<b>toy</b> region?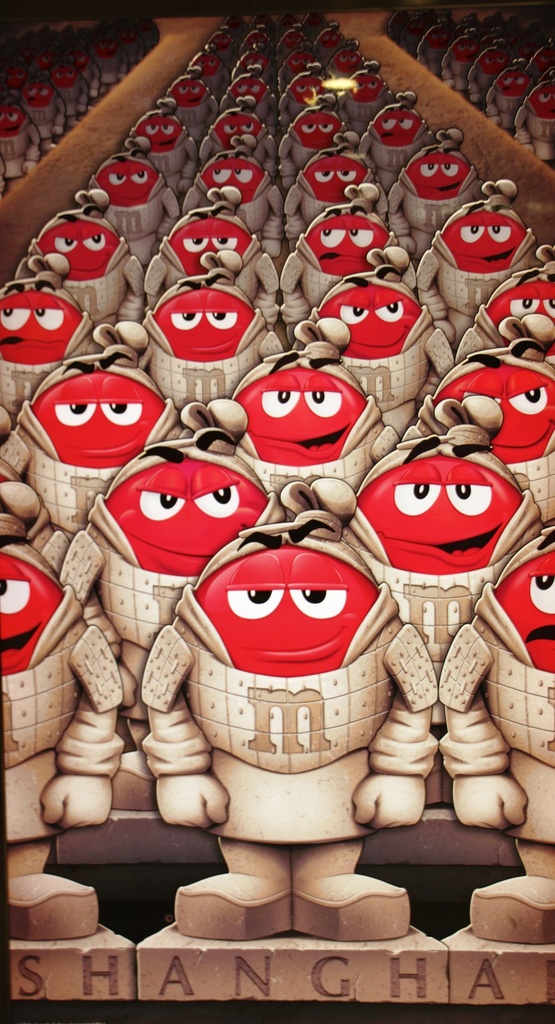
bbox=[417, 21, 456, 77]
